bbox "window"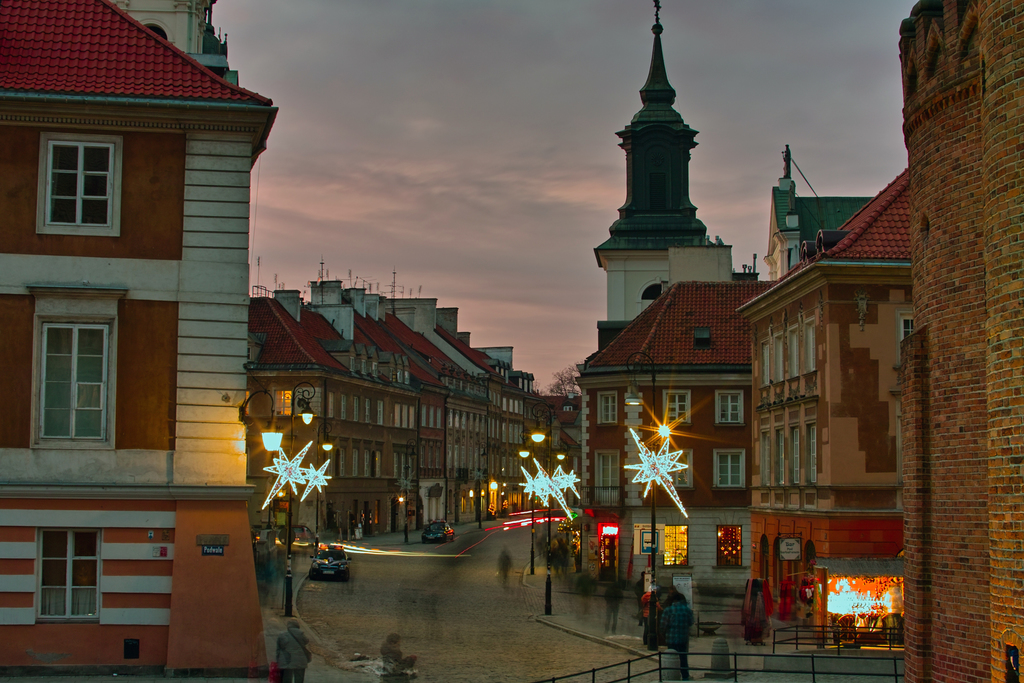
372,362,380,377
